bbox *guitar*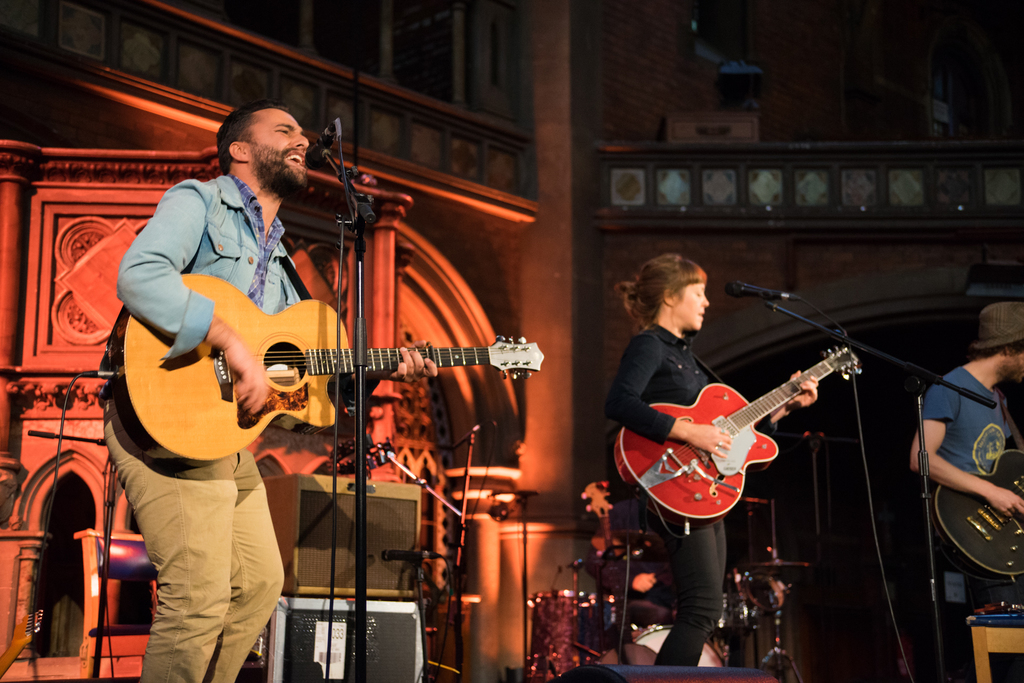
(925,449,1023,579)
